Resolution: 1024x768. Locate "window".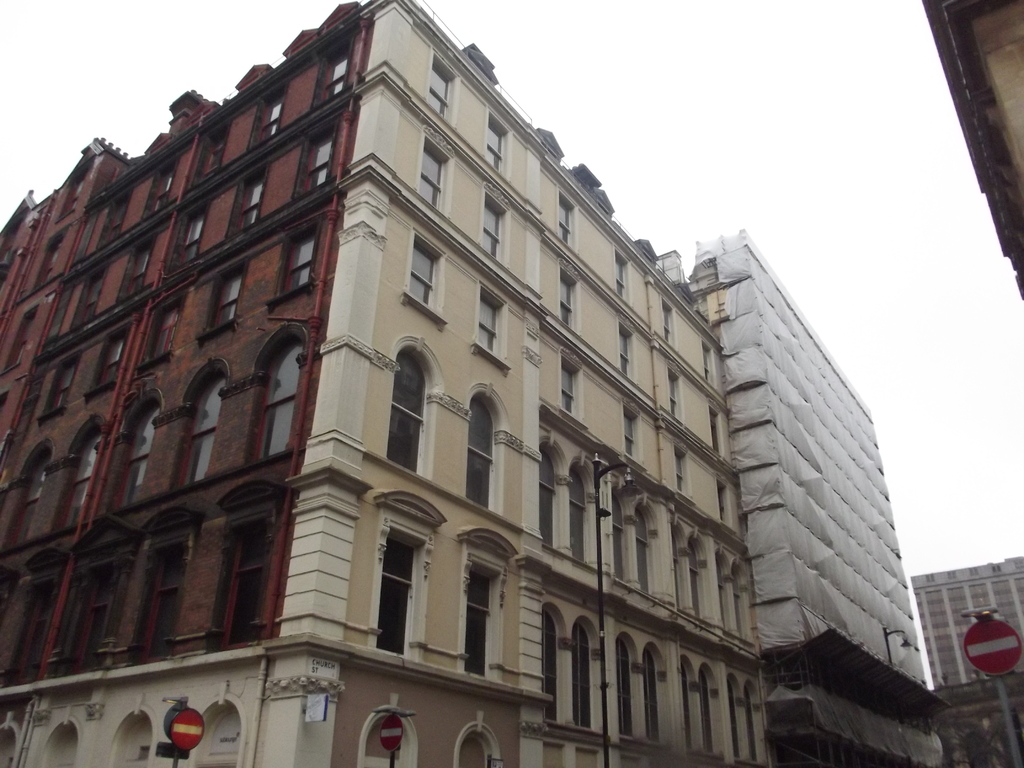
rect(83, 324, 122, 392).
